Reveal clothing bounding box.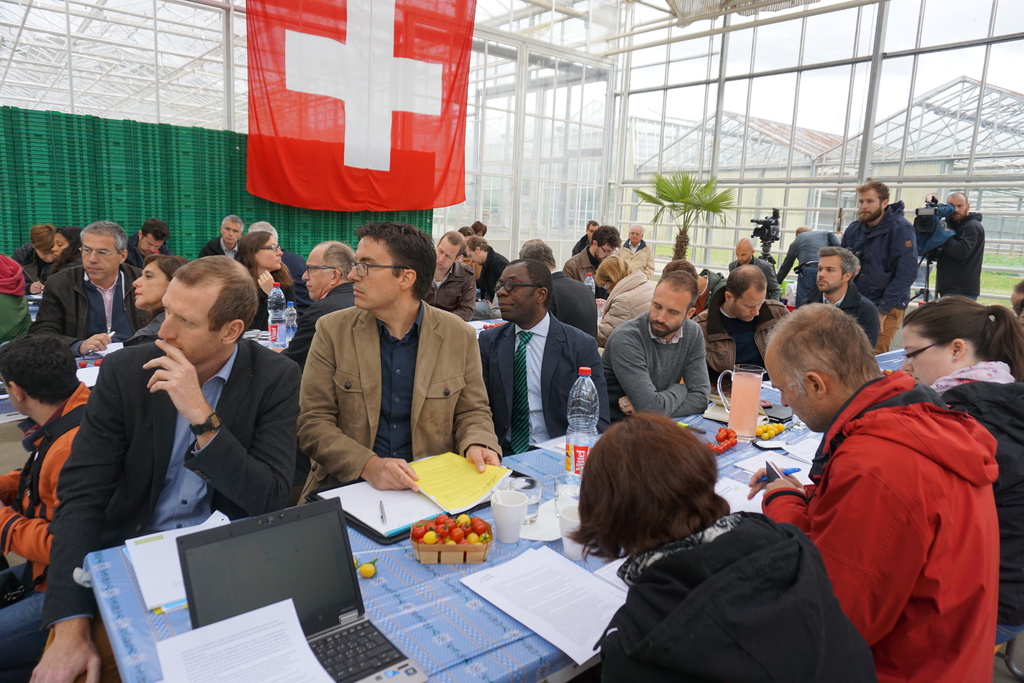
Revealed: (282, 248, 314, 287).
